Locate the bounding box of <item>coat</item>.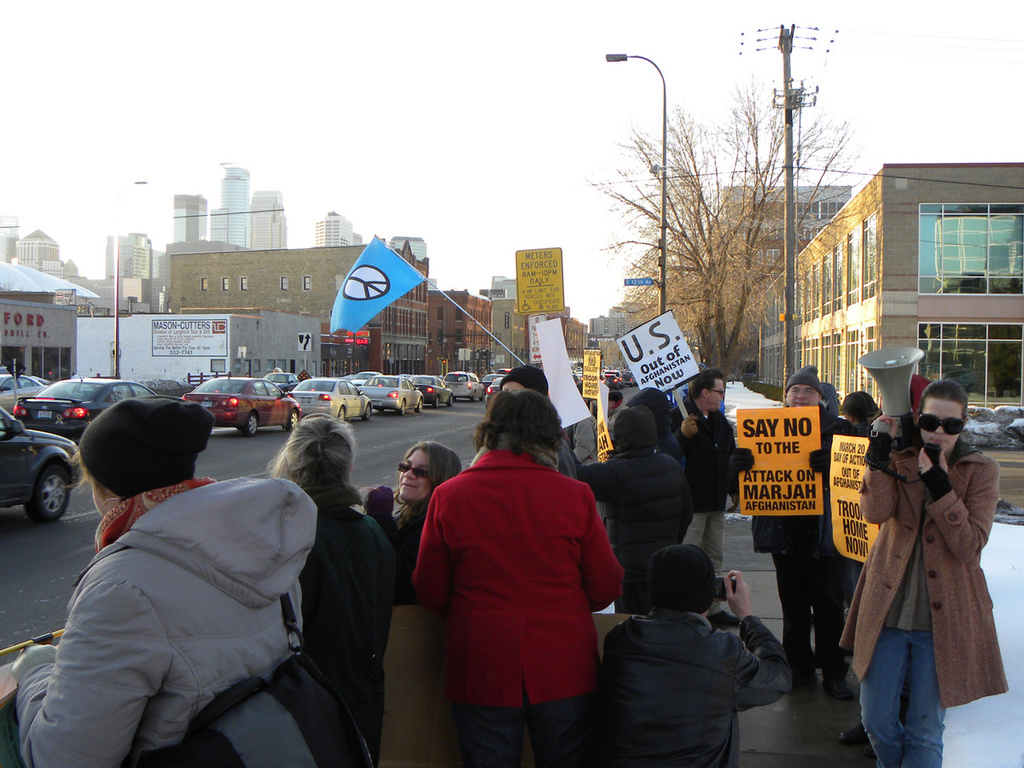
Bounding box: BBox(407, 441, 634, 702).
